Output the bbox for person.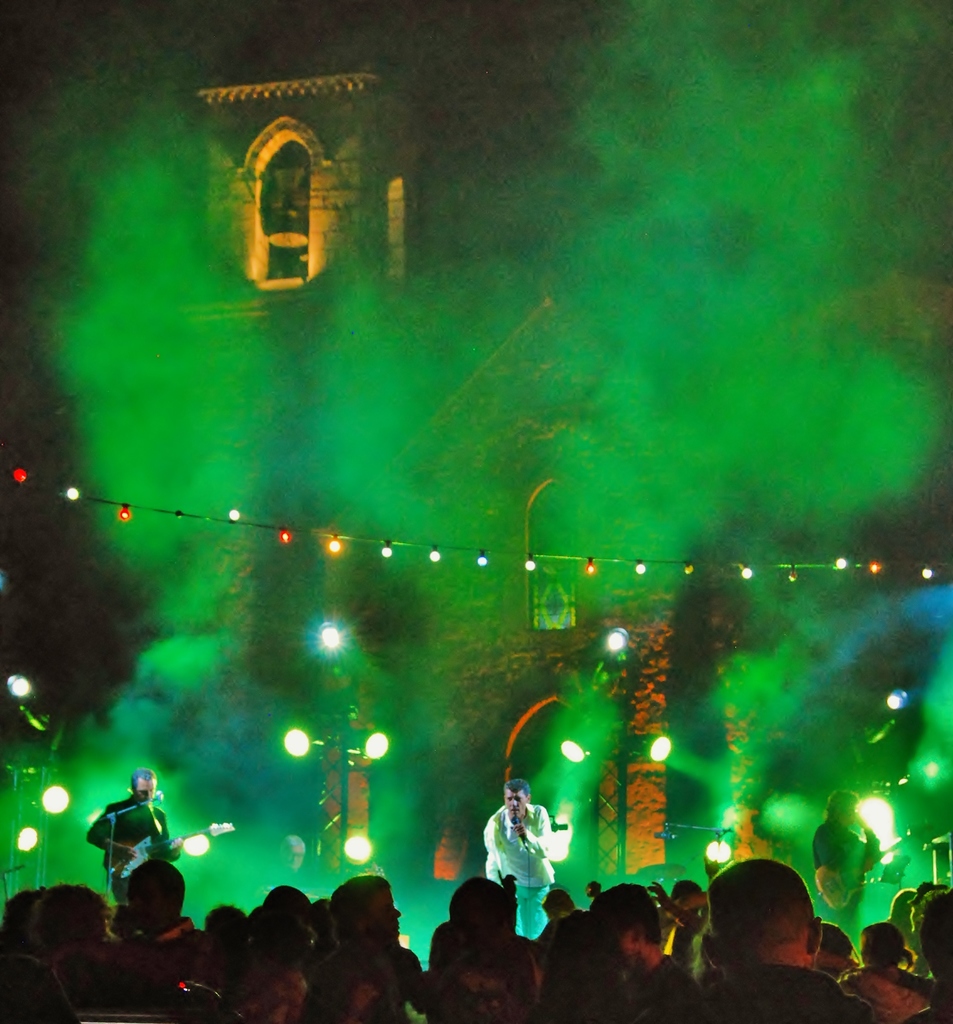
l=90, t=776, r=172, b=909.
